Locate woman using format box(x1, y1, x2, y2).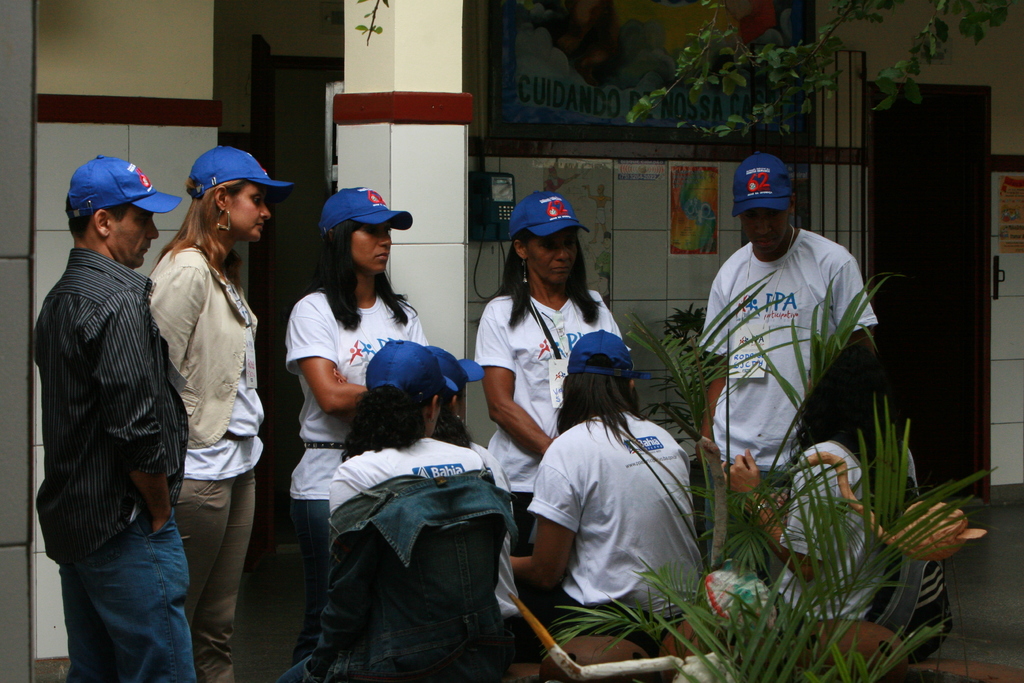
box(124, 155, 263, 668).
